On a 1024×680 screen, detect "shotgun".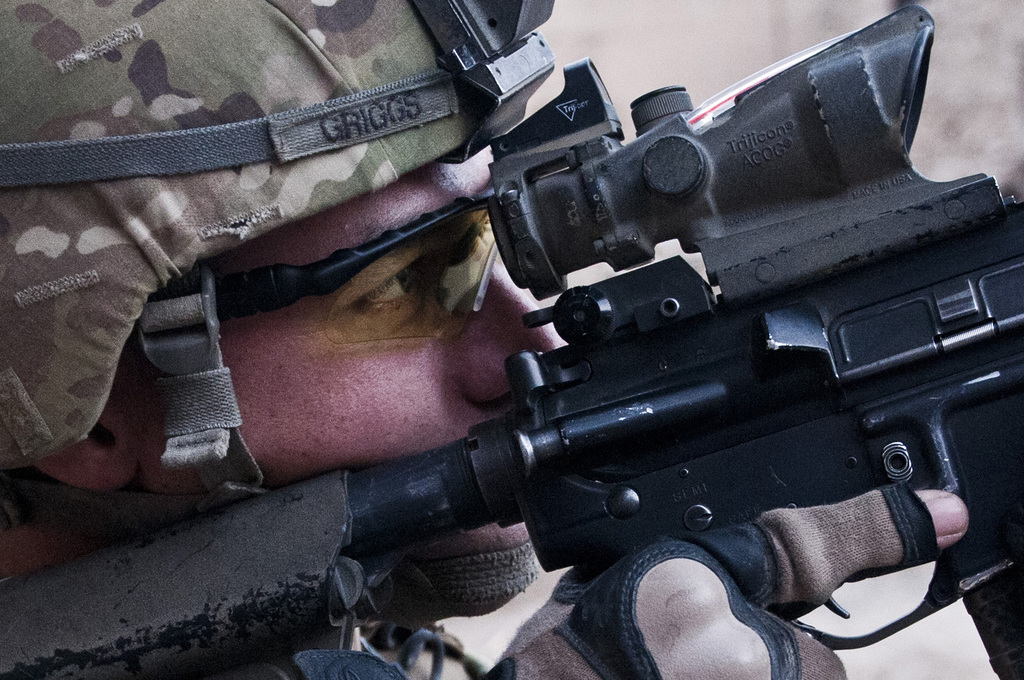
x1=2, y1=0, x2=1023, y2=679.
